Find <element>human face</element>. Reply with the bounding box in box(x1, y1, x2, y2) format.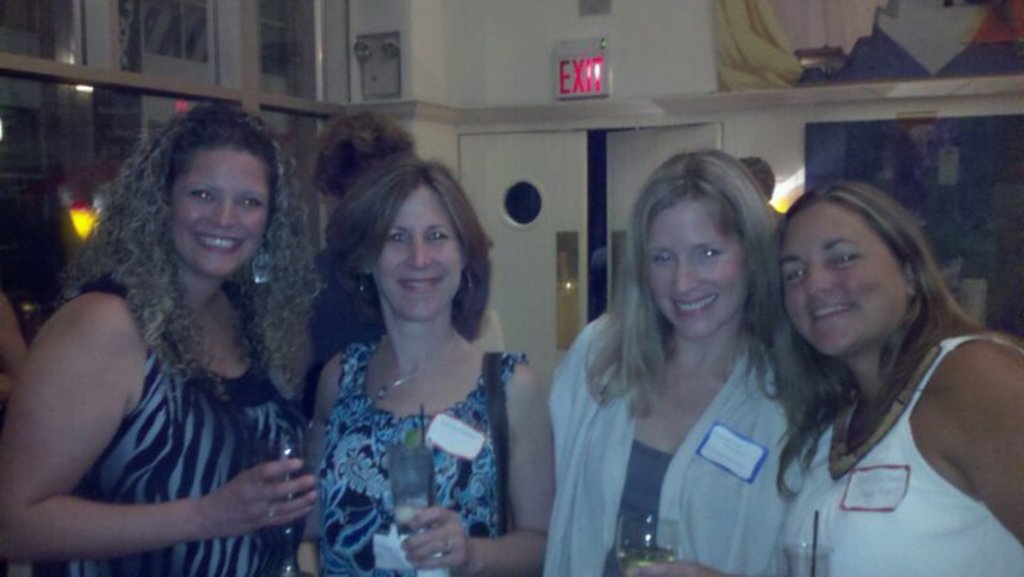
box(634, 196, 748, 334).
